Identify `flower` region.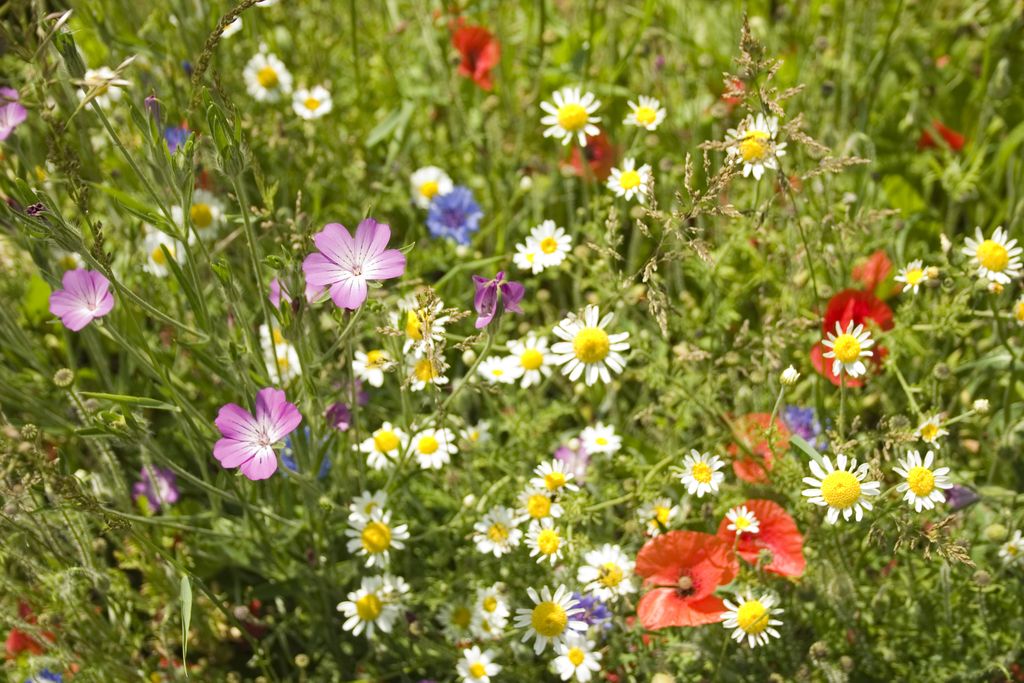
Region: bbox=[714, 413, 793, 489].
